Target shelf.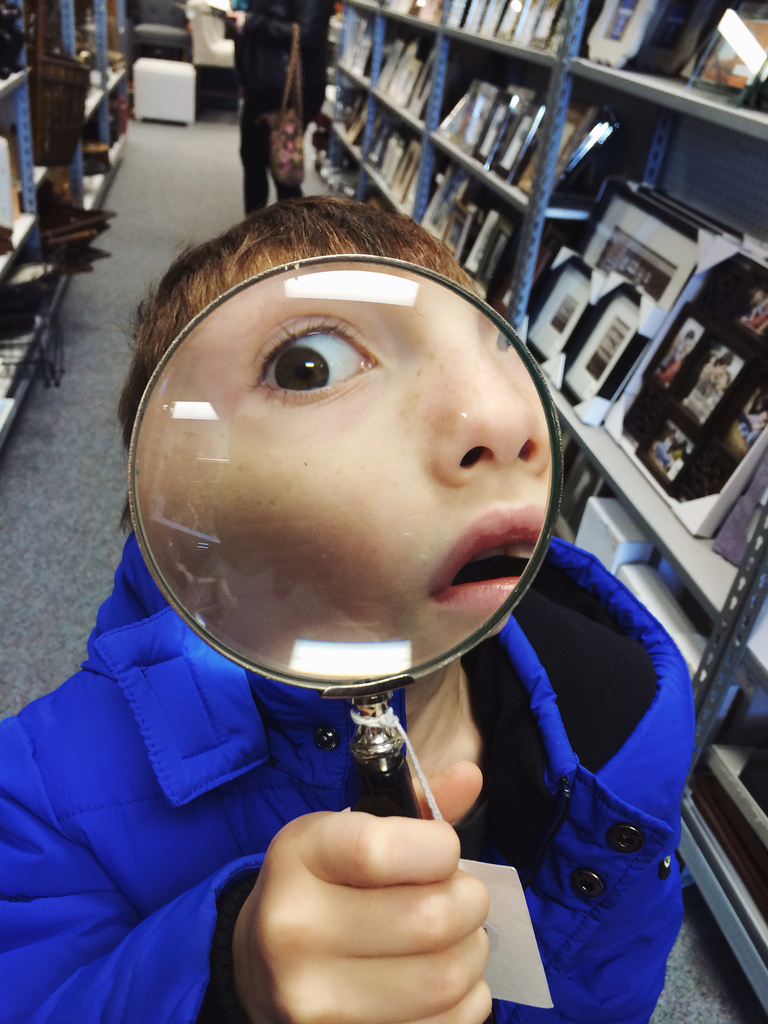
Target region: bbox(81, 6, 148, 150).
